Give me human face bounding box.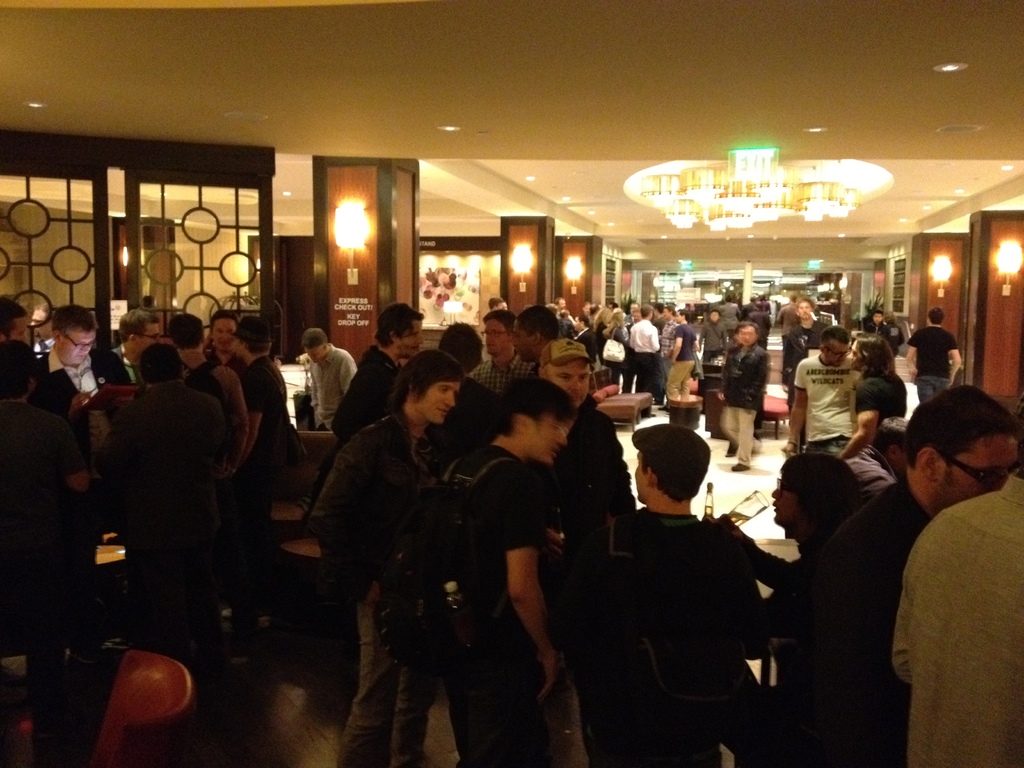
l=932, t=431, r=1009, b=509.
